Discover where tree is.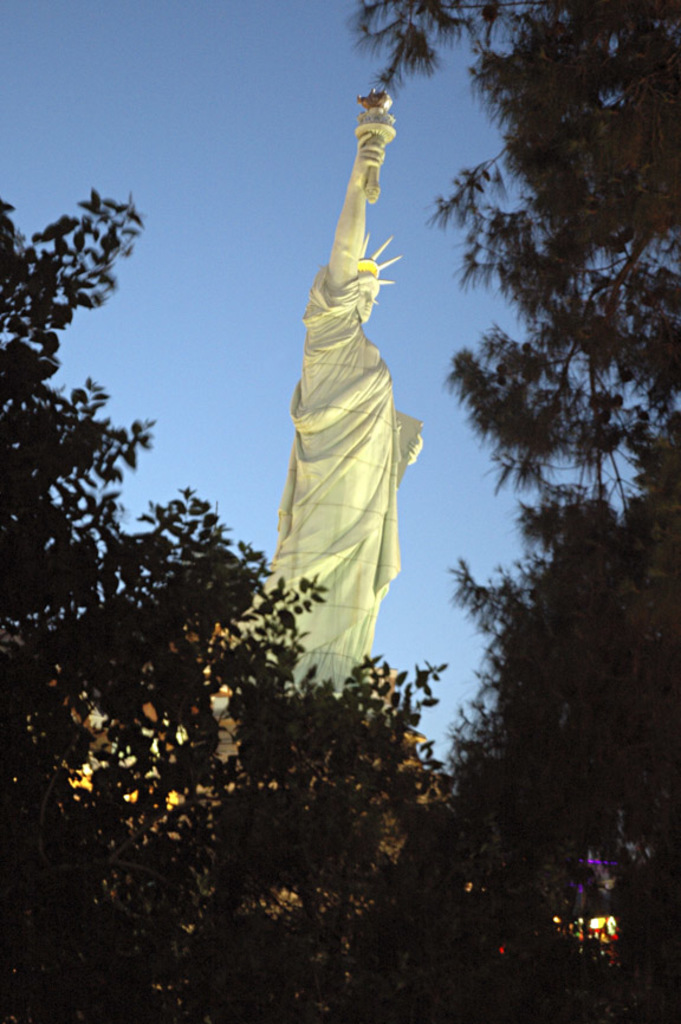
Discovered at bbox=(340, 0, 680, 925).
